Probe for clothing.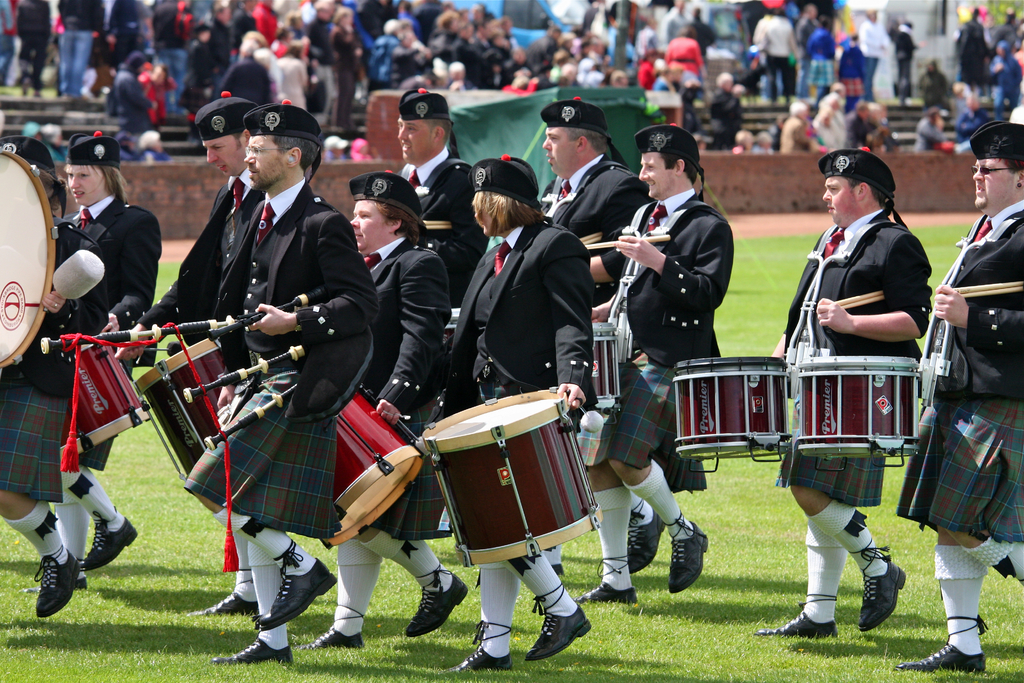
Probe result: Rect(252, 545, 285, 644).
